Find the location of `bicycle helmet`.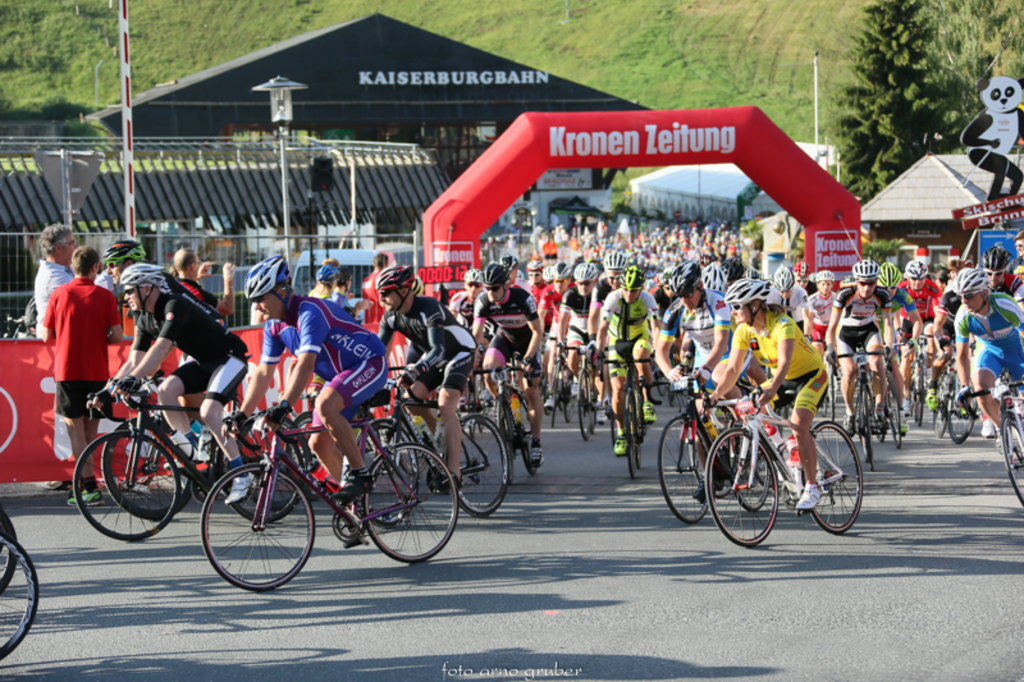
Location: [100, 241, 142, 267].
